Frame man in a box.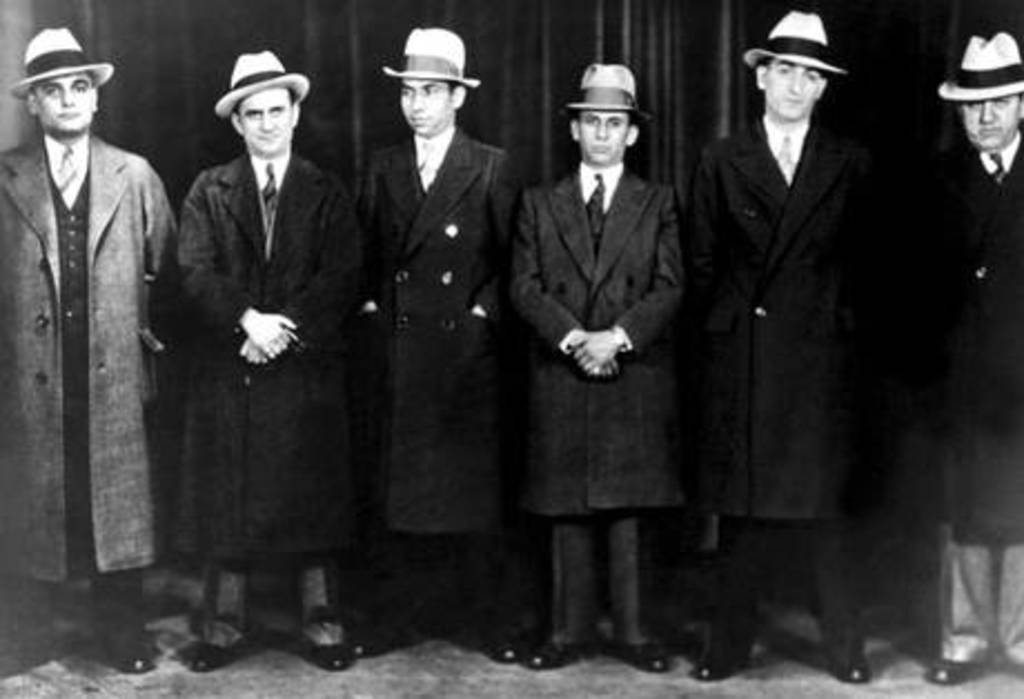
(488, 58, 681, 688).
